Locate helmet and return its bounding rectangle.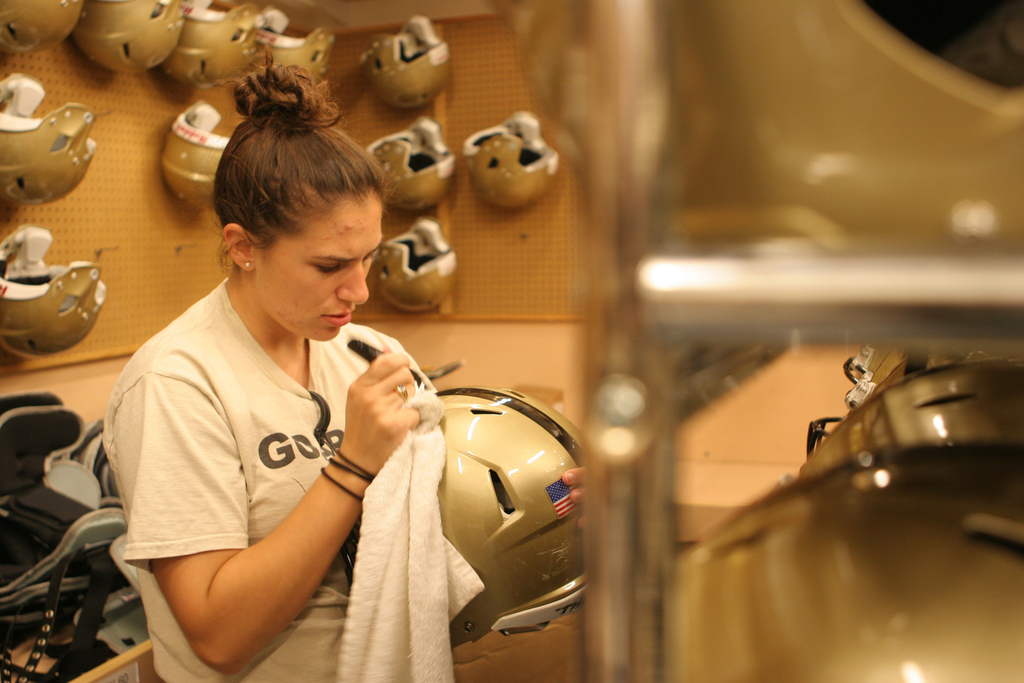
pyautogui.locateOnScreen(376, 215, 458, 311).
